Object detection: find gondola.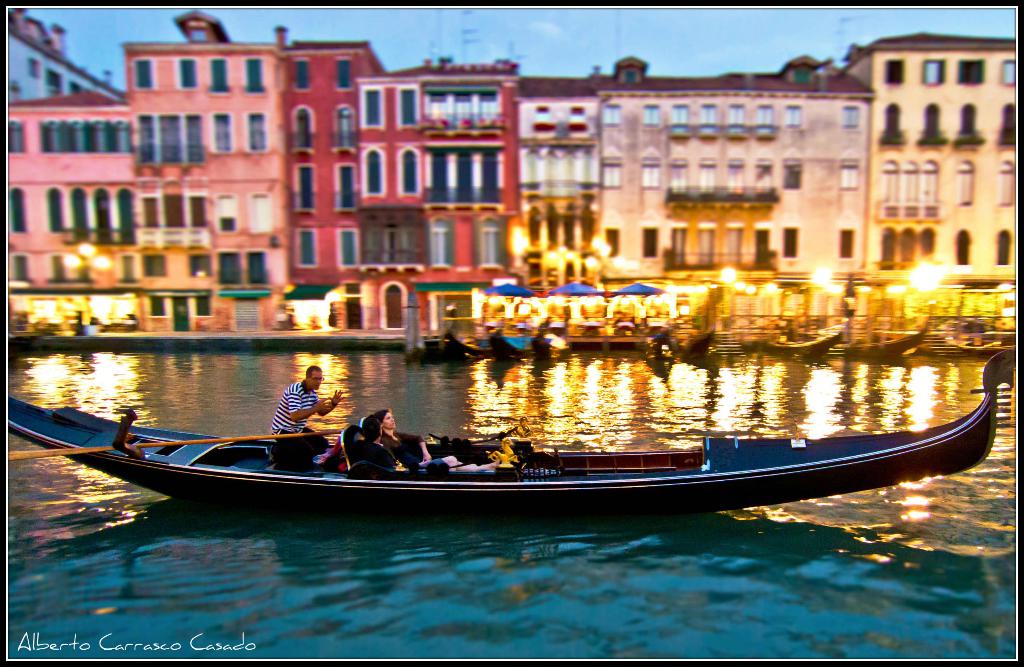
(left=440, top=329, right=532, bottom=361).
